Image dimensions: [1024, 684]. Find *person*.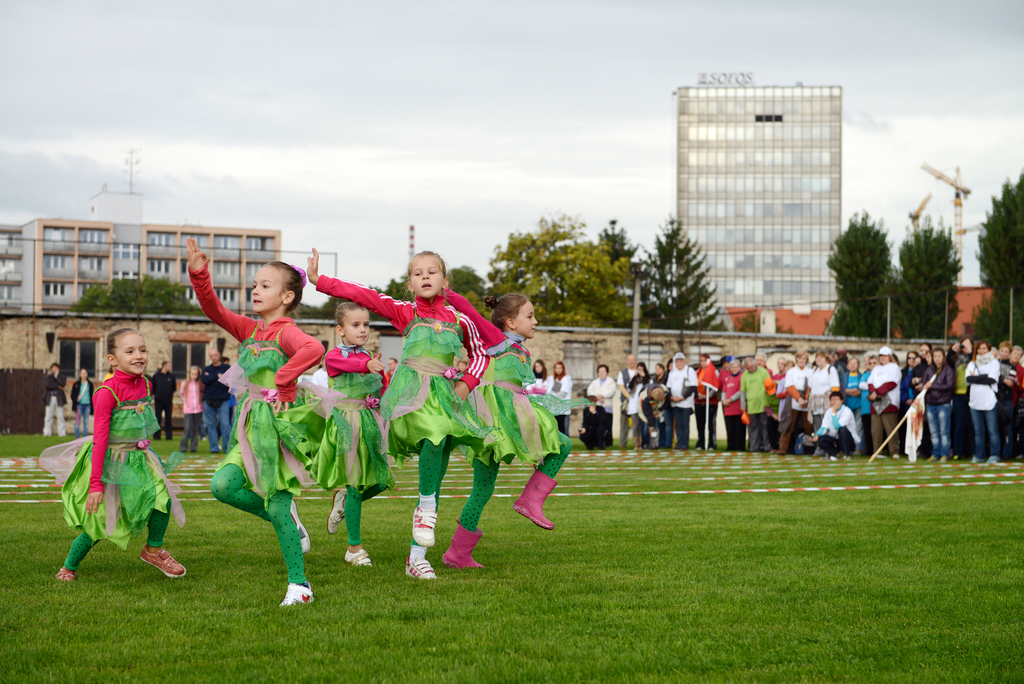
rect(867, 354, 911, 453).
